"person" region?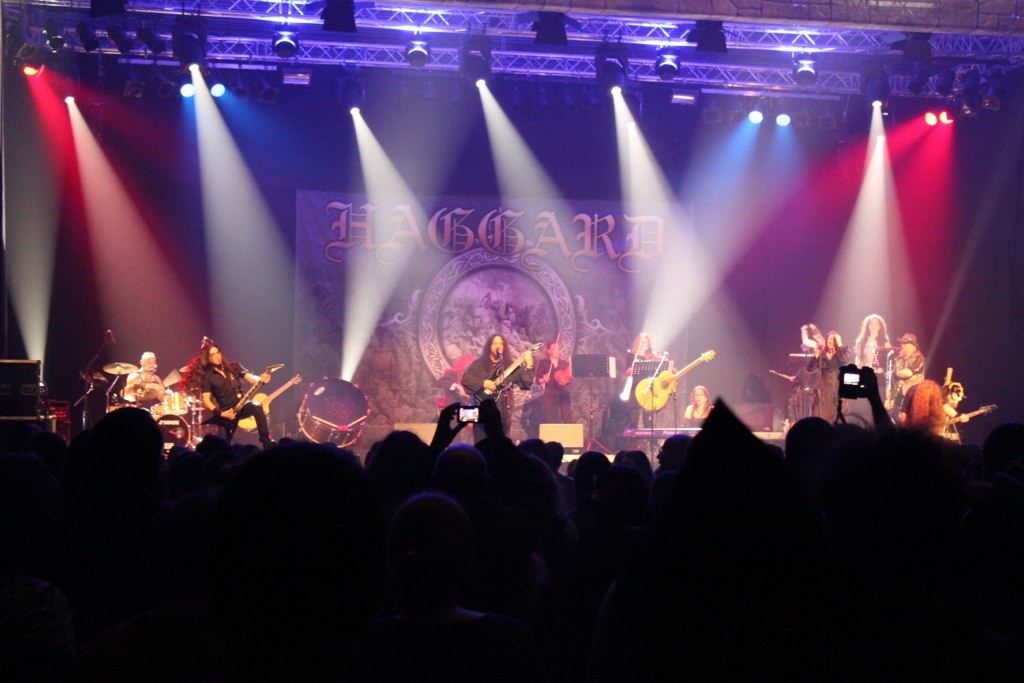
bbox=(679, 385, 715, 425)
